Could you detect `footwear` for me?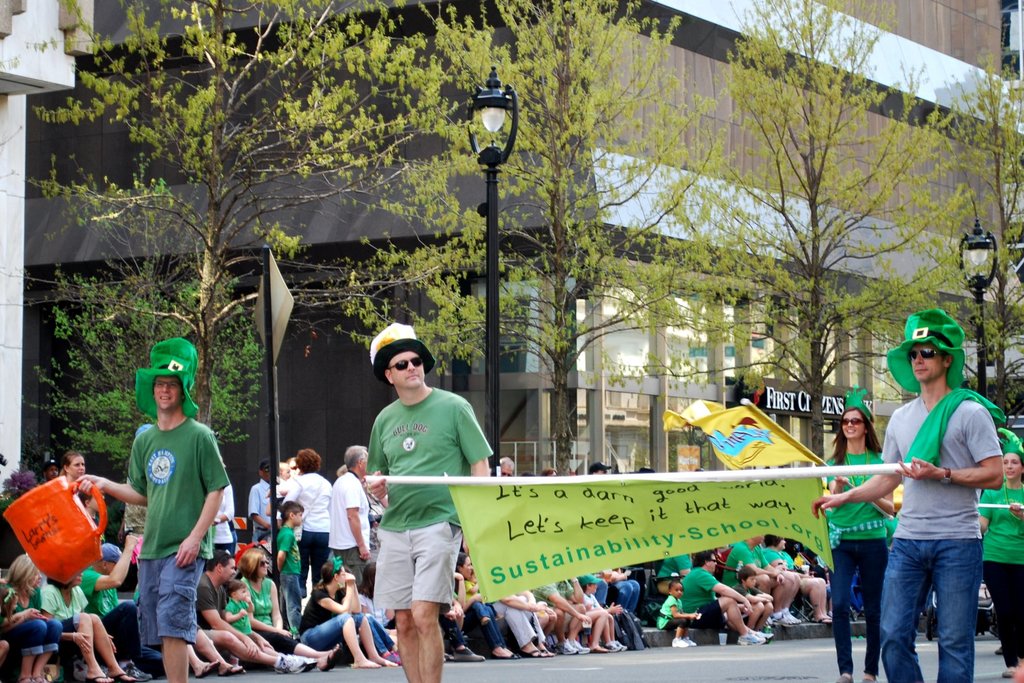
Detection result: BBox(614, 645, 627, 651).
